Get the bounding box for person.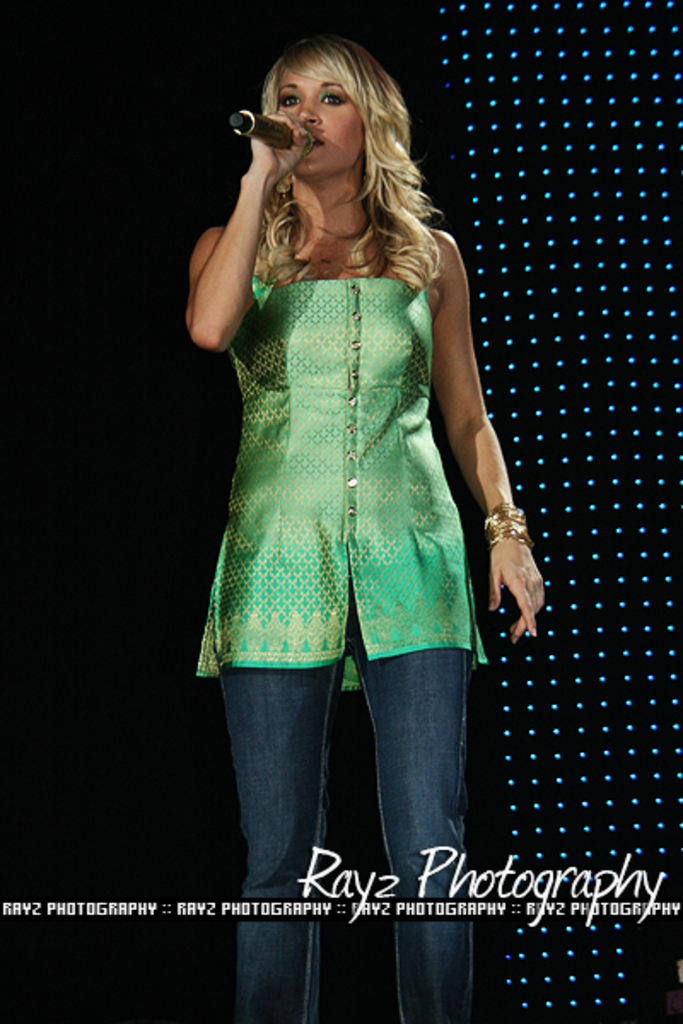
186:26:546:1022.
